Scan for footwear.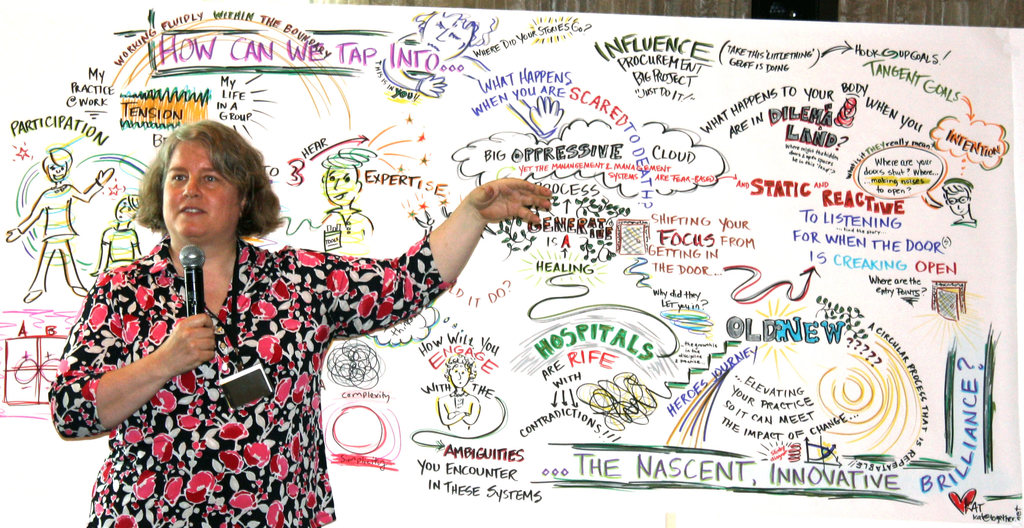
Scan result: [x1=22, y1=292, x2=40, y2=305].
